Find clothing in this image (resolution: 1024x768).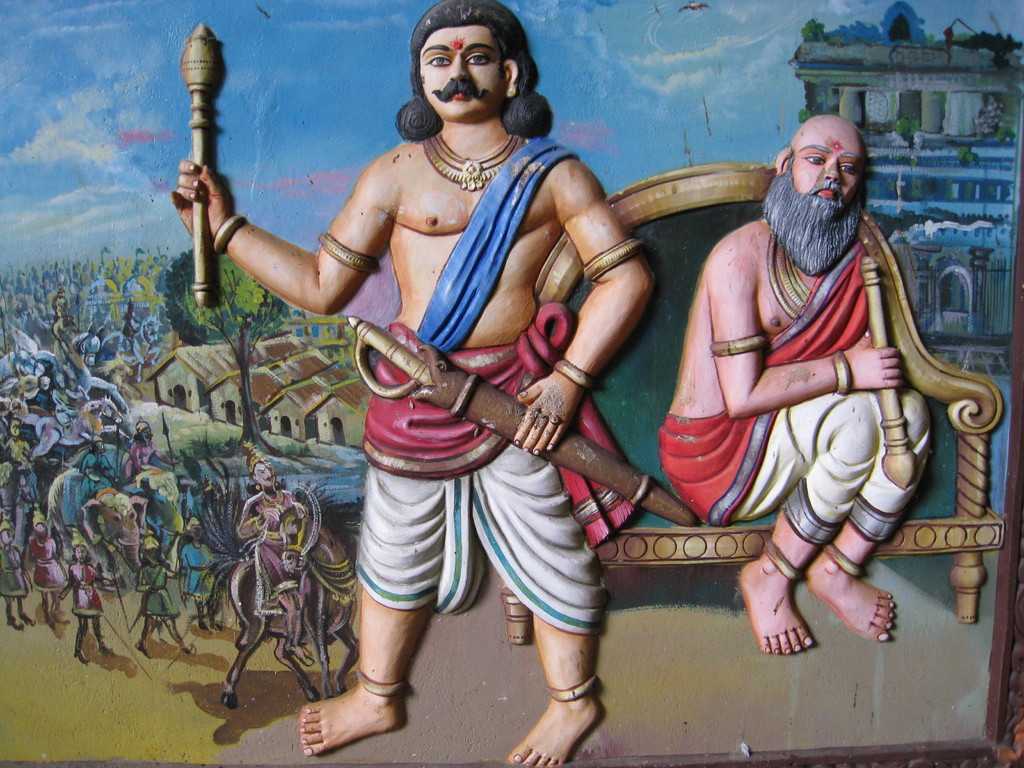
crop(239, 491, 301, 616).
